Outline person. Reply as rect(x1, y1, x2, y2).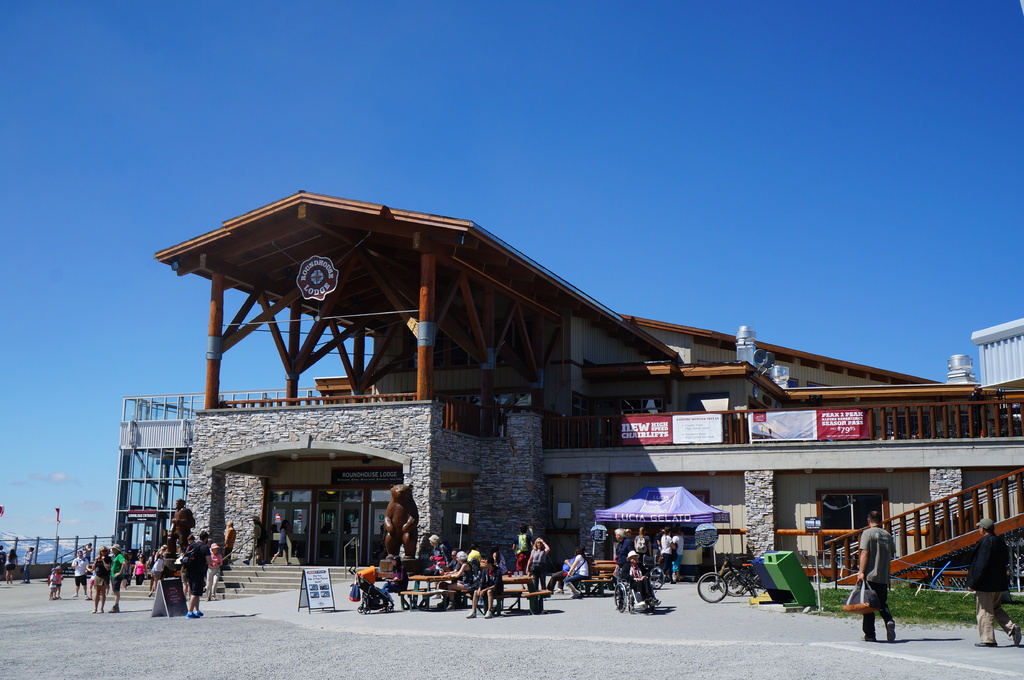
rect(564, 546, 588, 596).
